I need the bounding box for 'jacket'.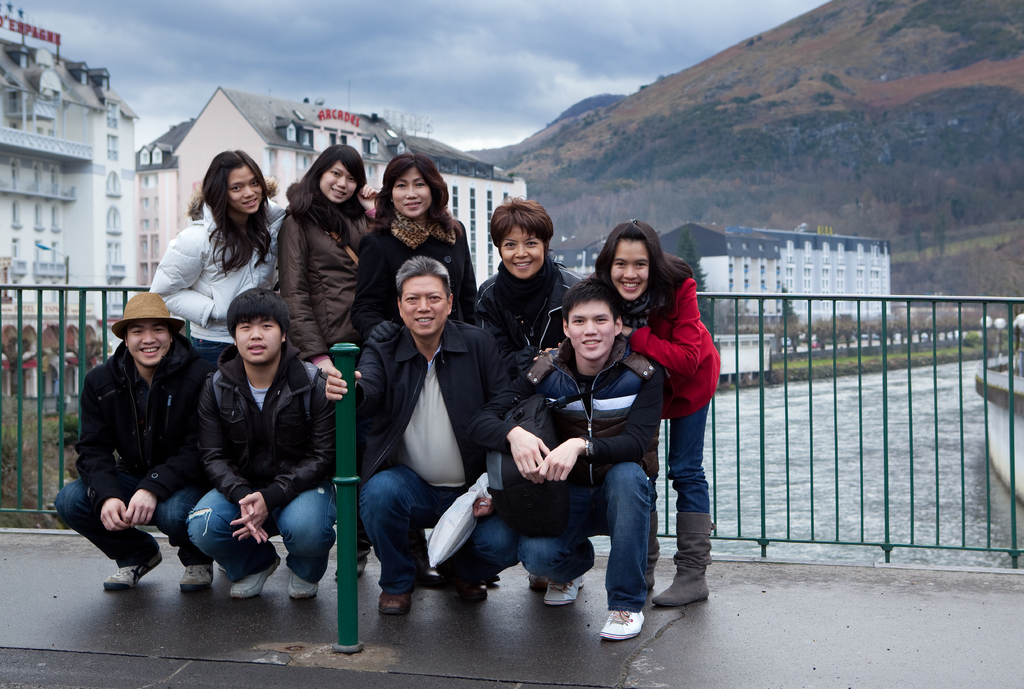
Here it is: [274,176,369,365].
